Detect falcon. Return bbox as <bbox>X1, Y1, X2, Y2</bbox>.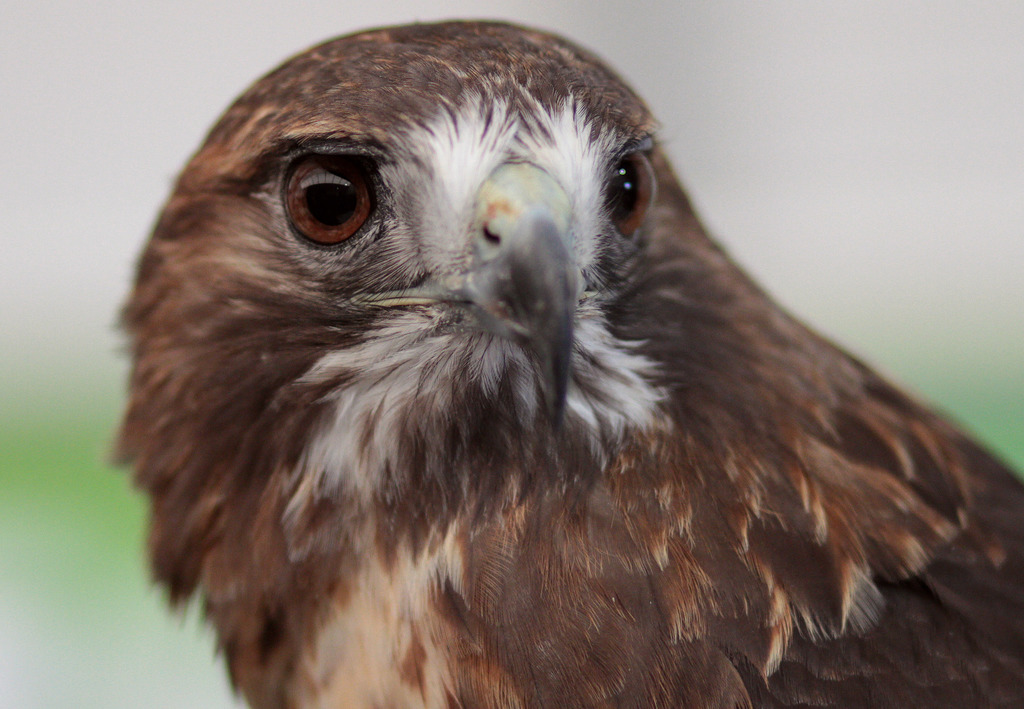
<bbox>70, 11, 1023, 708</bbox>.
